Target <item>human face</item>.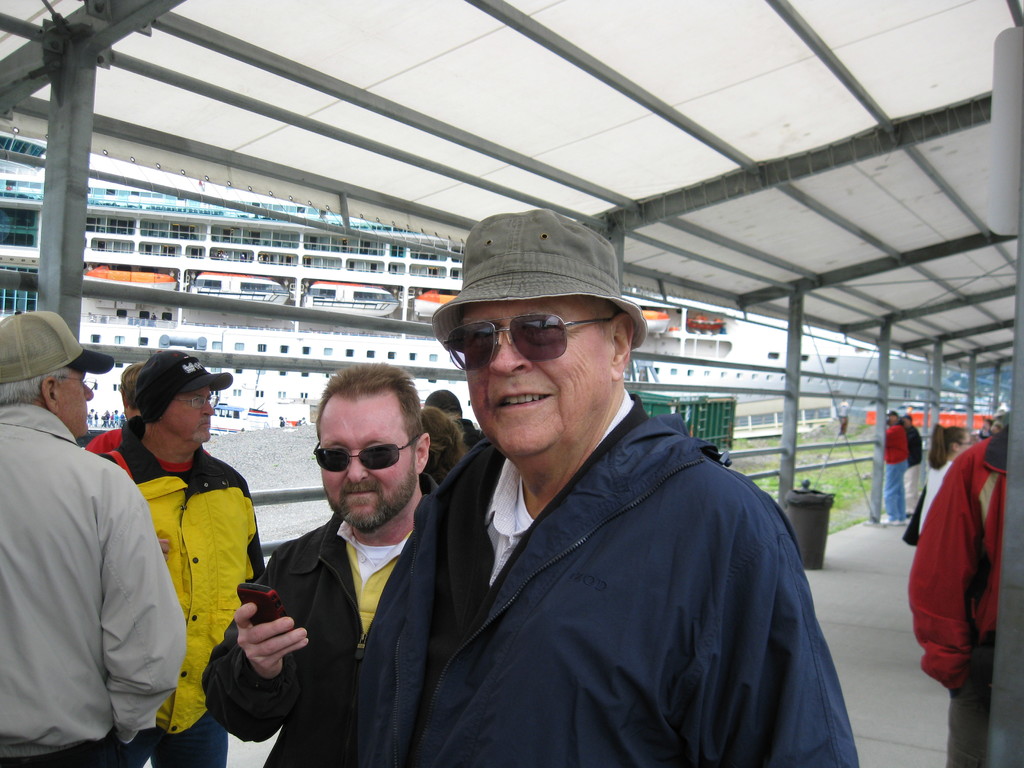
Target region: rect(161, 387, 212, 447).
